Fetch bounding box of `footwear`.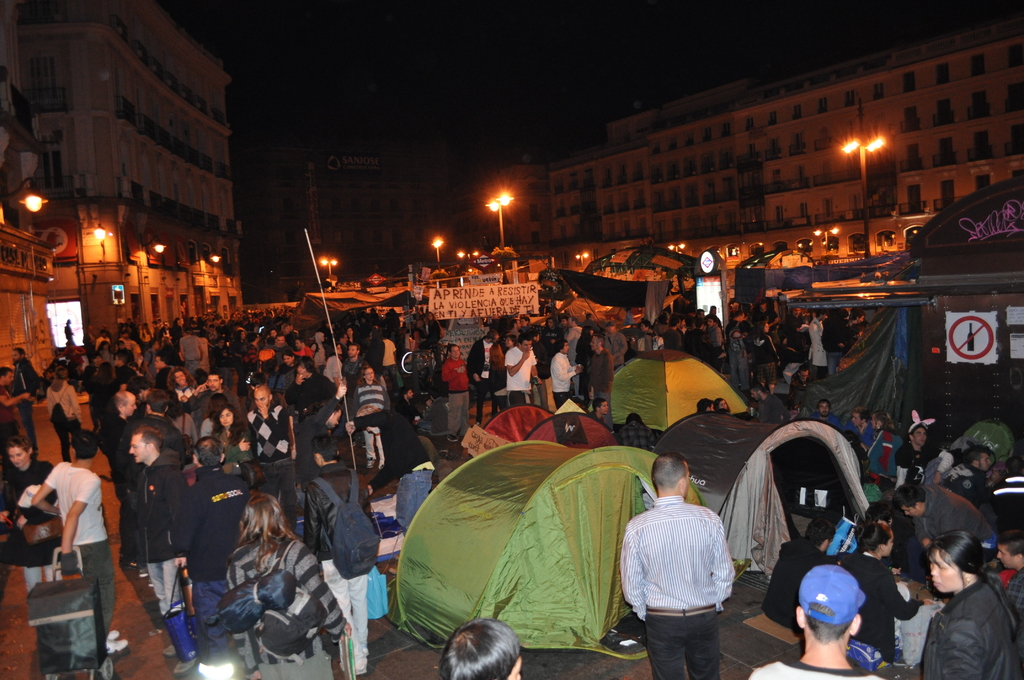
Bbox: bbox(102, 627, 120, 641).
